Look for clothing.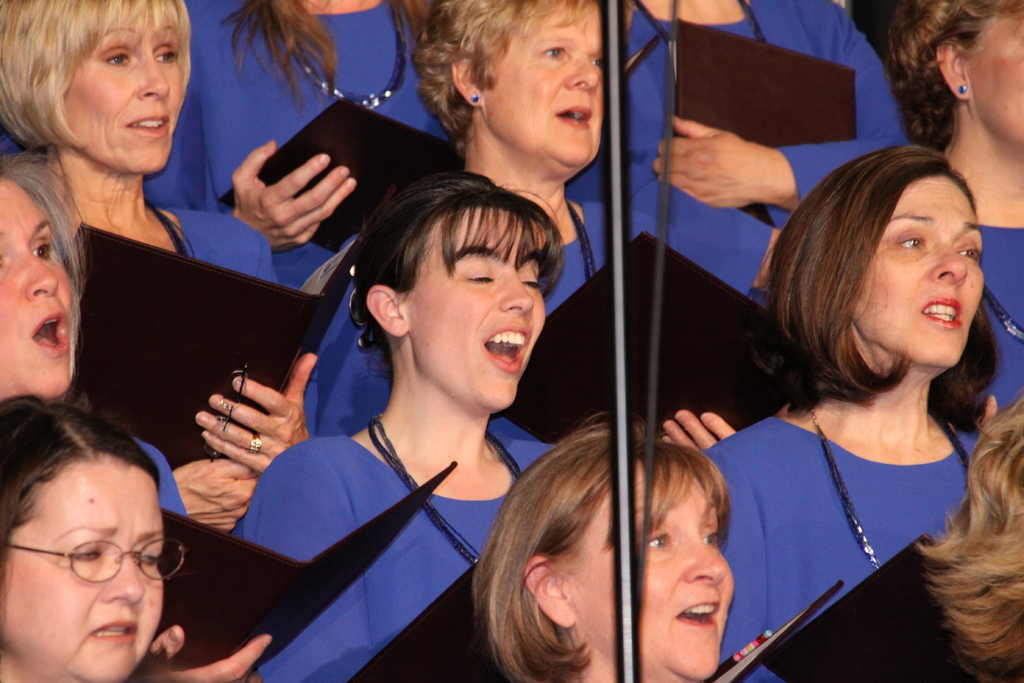
Found: l=149, t=0, r=449, b=288.
